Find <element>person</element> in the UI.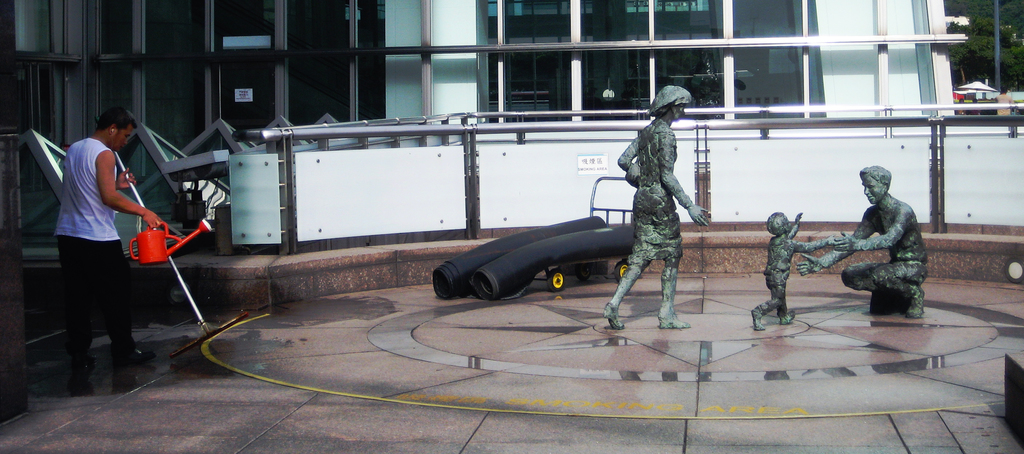
UI element at x1=51, y1=104, x2=163, y2=383.
